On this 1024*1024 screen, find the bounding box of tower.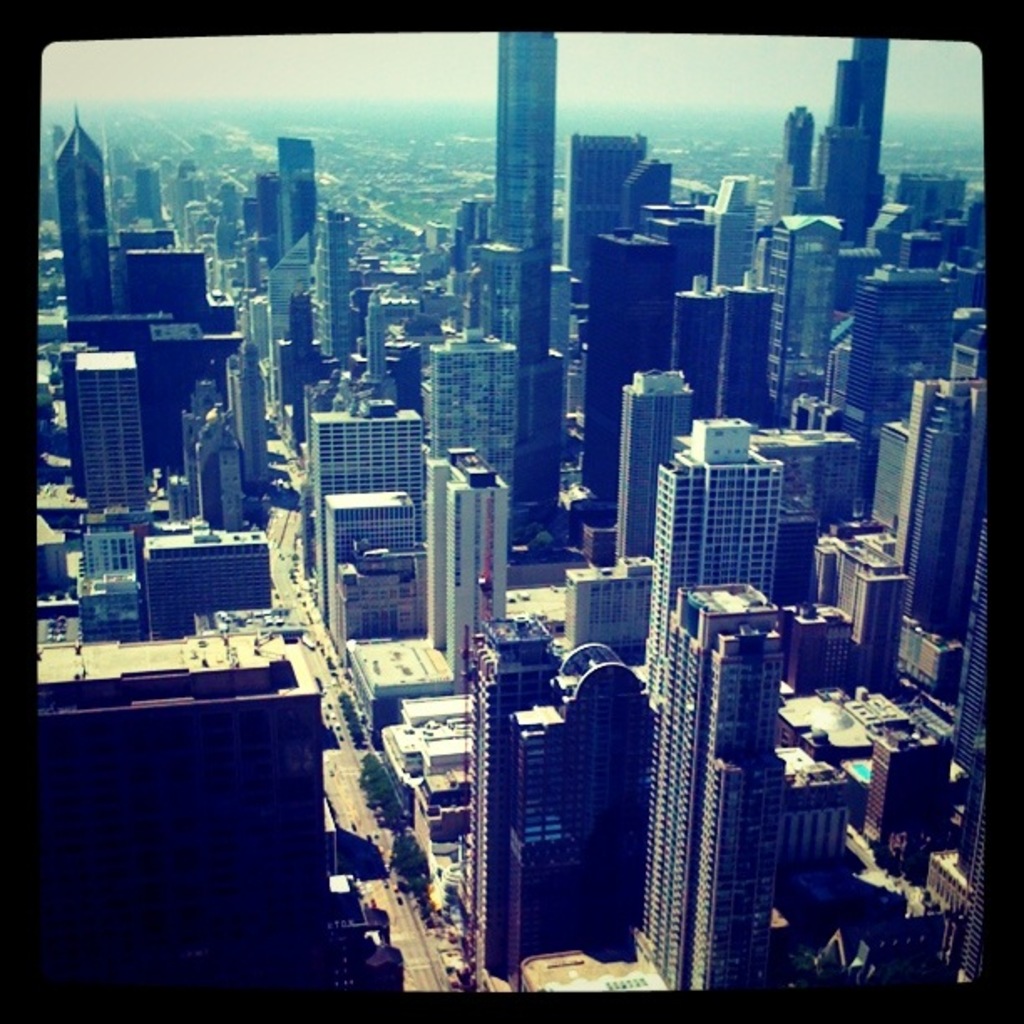
Bounding box: (left=313, top=218, right=343, bottom=350).
